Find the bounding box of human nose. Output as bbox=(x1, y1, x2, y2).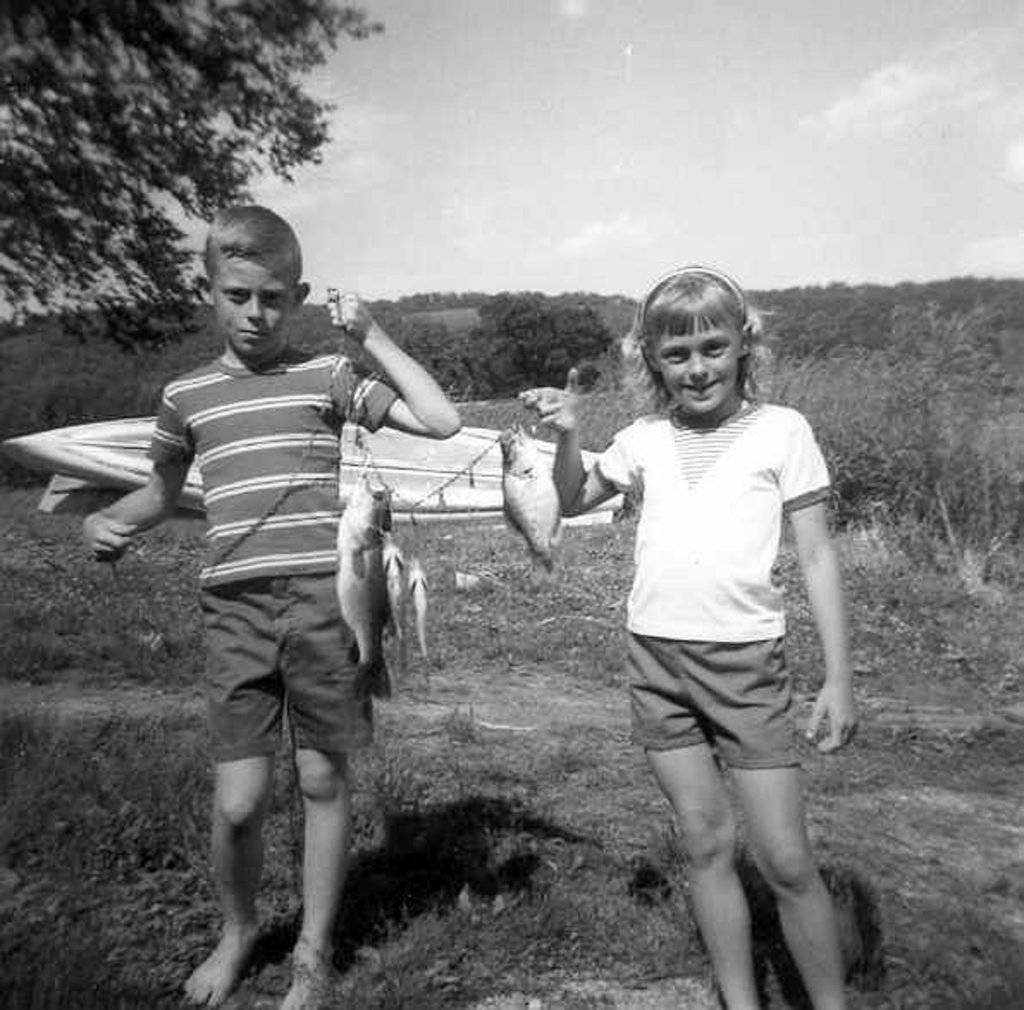
bbox=(685, 351, 711, 384).
